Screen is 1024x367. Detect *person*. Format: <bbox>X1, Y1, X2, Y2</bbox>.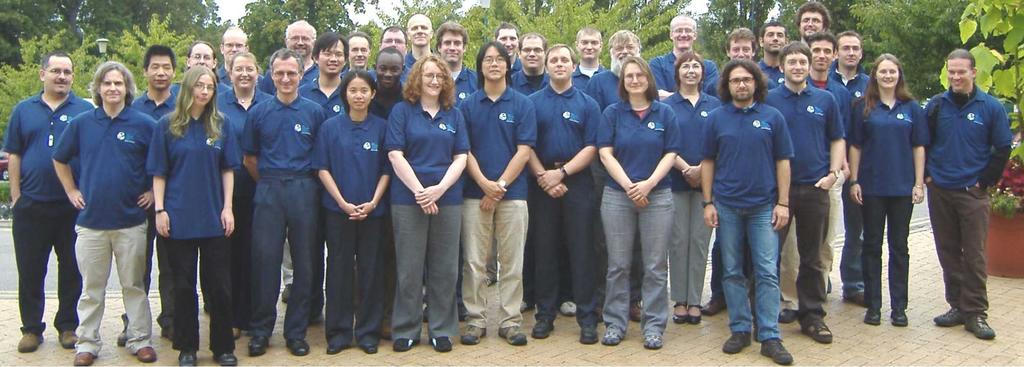
<bbox>844, 55, 929, 325</bbox>.
